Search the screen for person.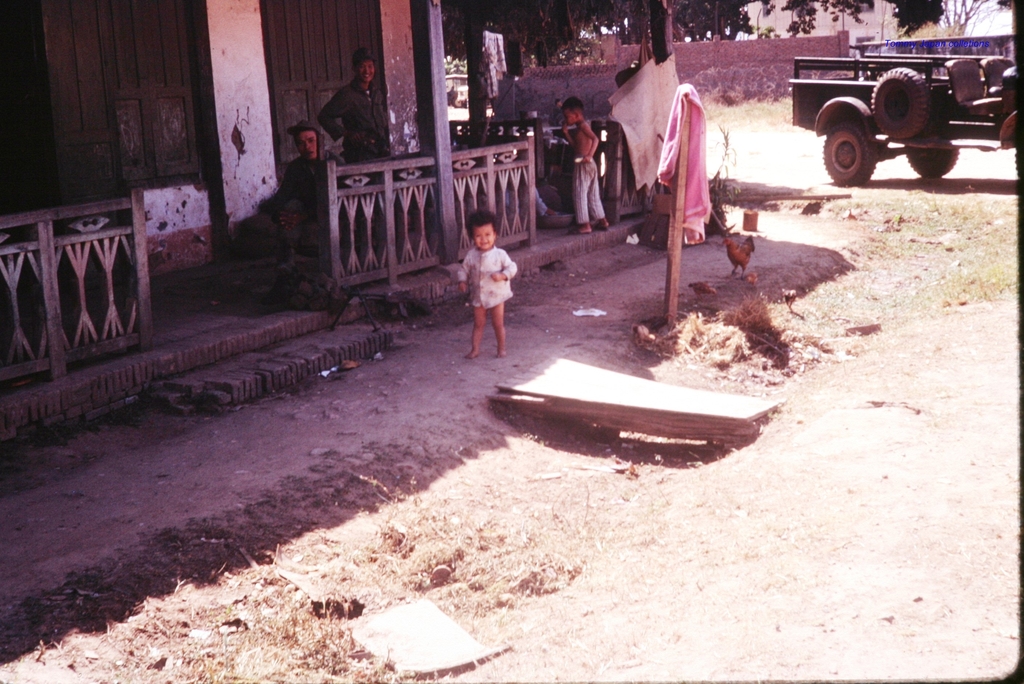
Found at locate(318, 56, 391, 257).
